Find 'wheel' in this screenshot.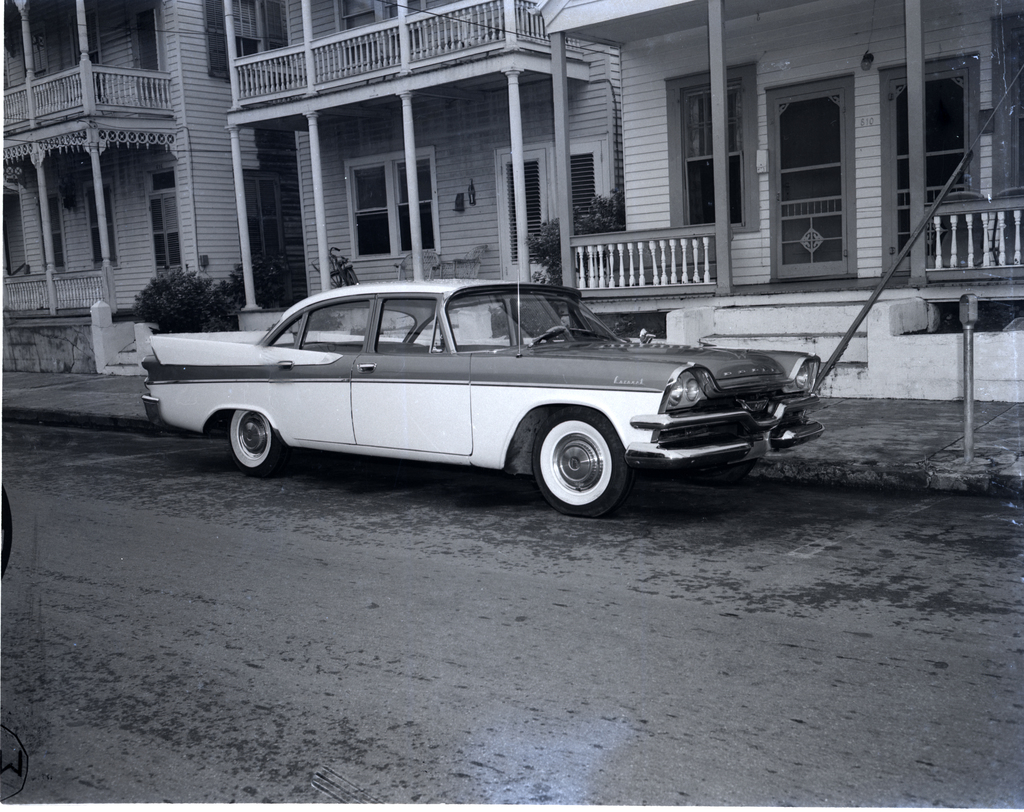
The bounding box for 'wheel' is <box>525,410,632,517</box>.
